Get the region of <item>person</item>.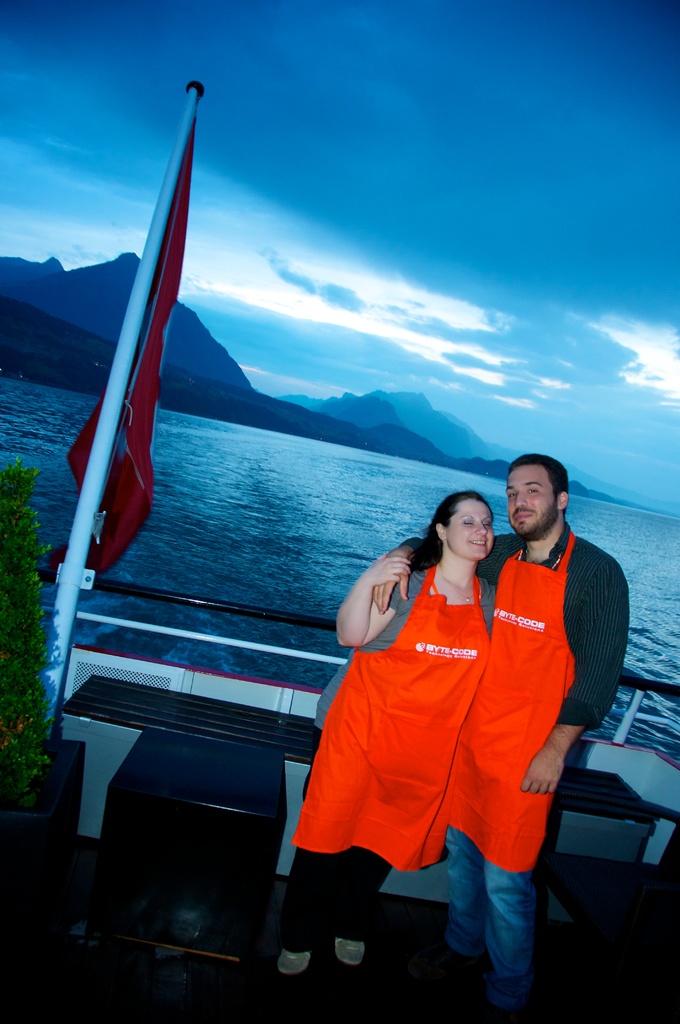
detection(284, 484, 501, 974).
